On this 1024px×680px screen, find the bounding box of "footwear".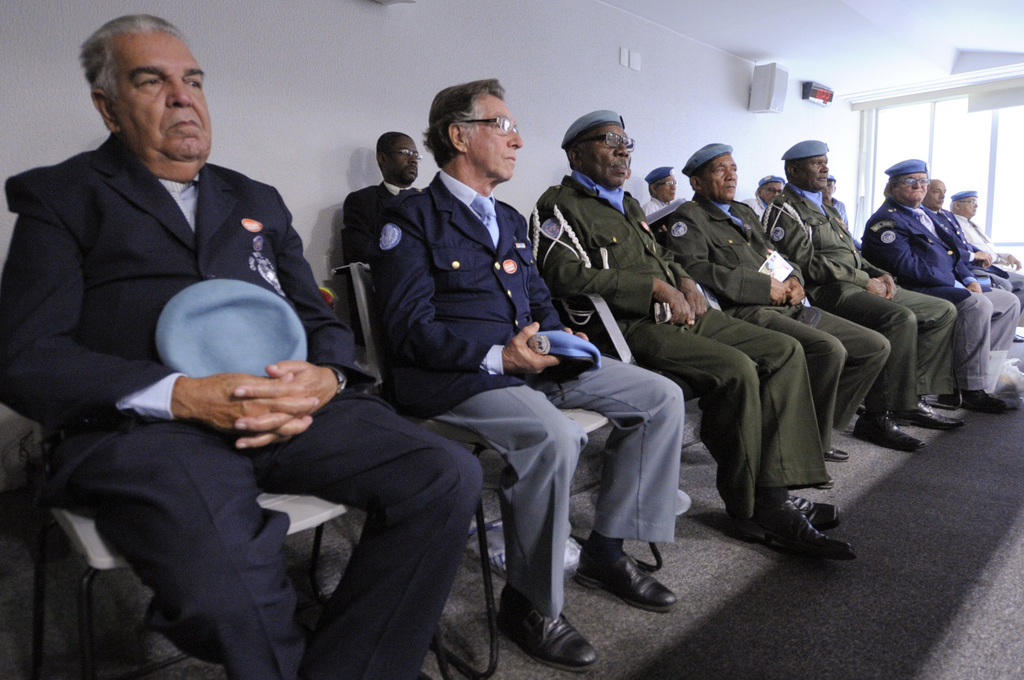
Bounding box: 497/582/596/673.
